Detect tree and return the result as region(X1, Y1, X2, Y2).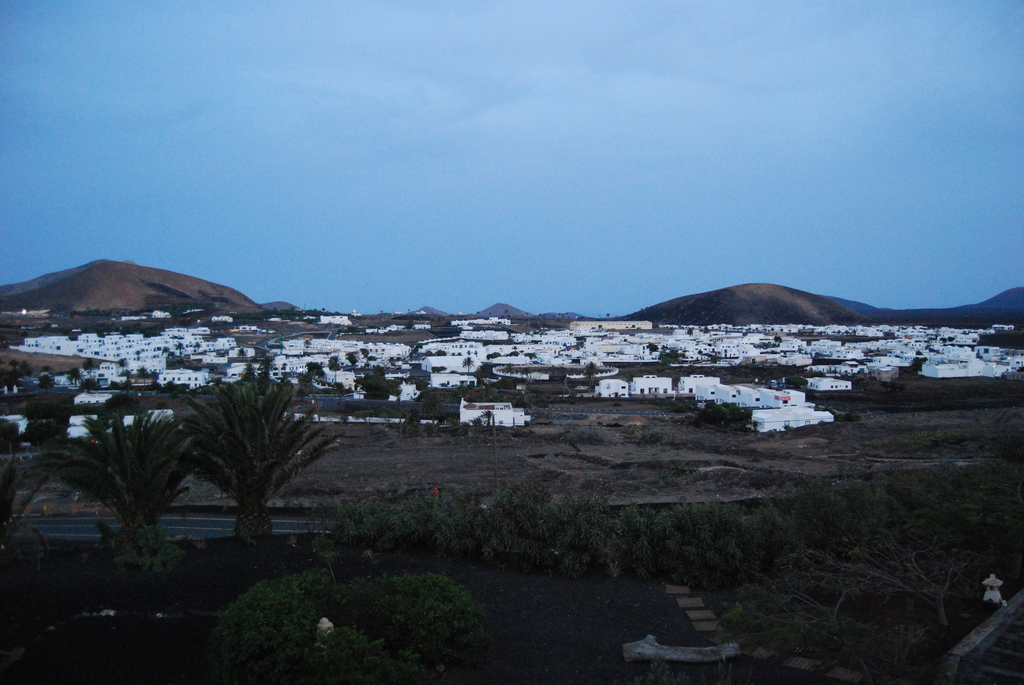
region(179, 376, 323, 550).
